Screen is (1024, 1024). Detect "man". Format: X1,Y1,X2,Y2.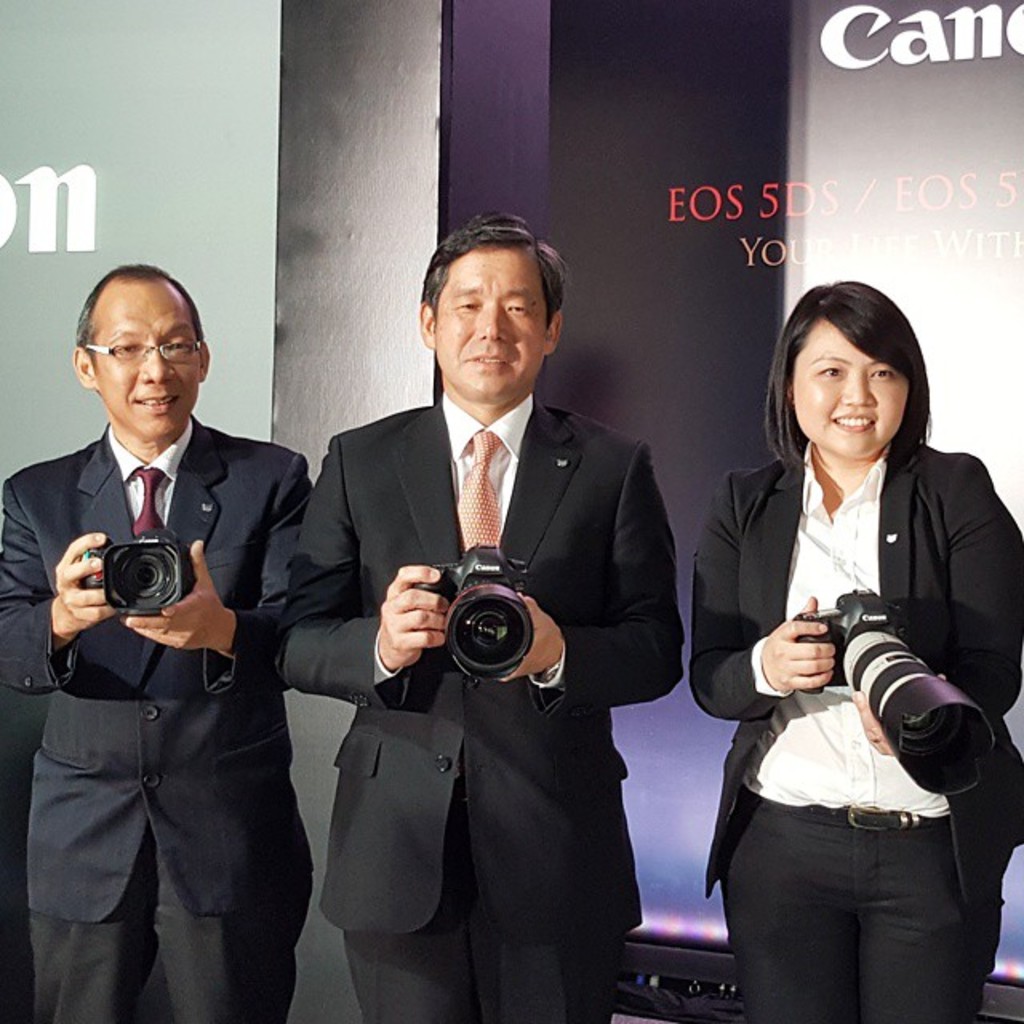
13,240,326,1005.
